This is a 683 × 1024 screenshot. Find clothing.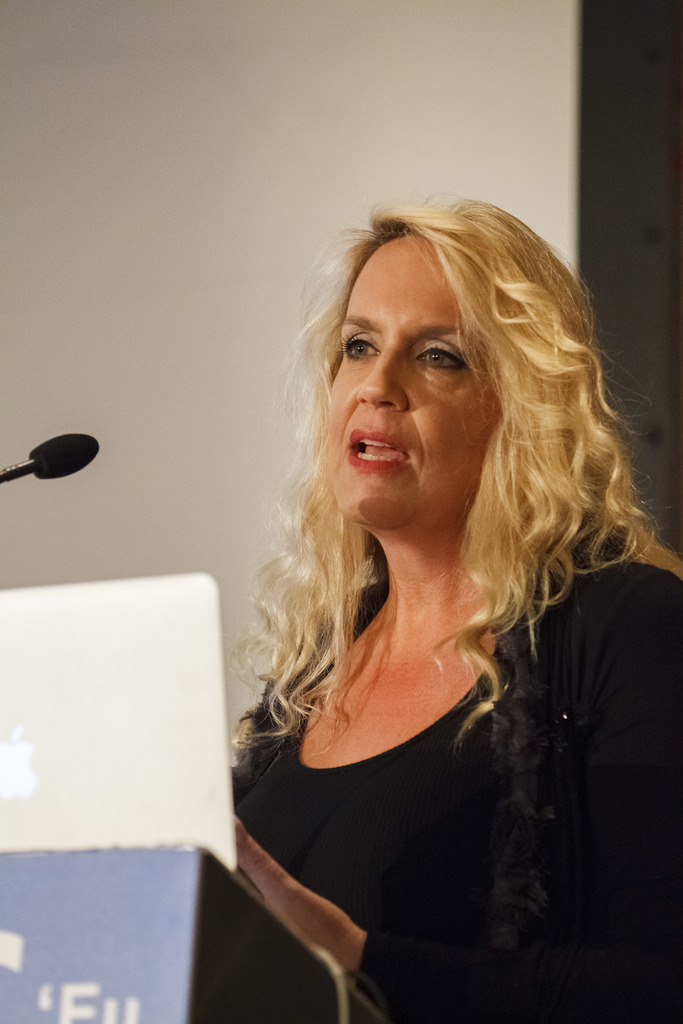
Bounding box: [left=183, top=529, right=682, bottom=1023].
